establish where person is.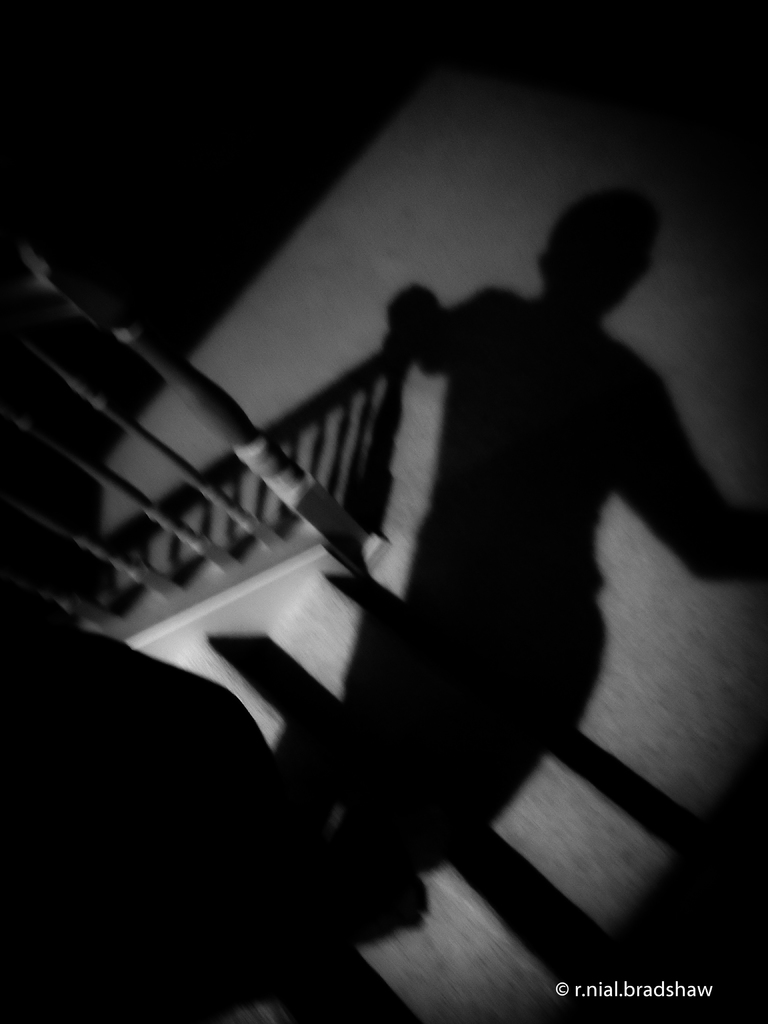
Established at x1=351 y1=156 x2=714 y2=910.
